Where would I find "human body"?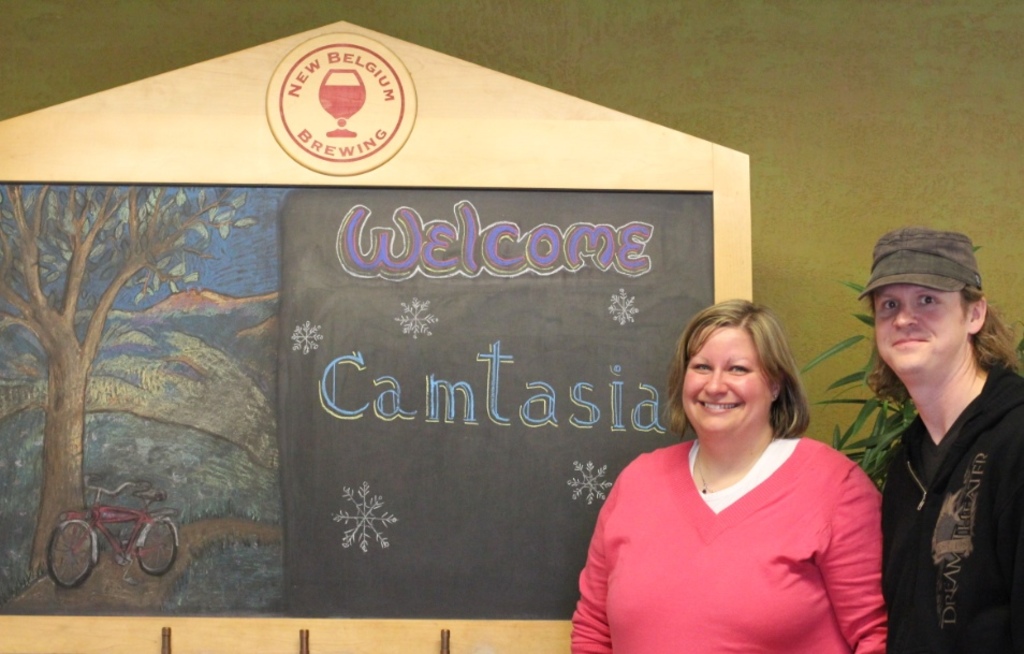
At bbox=[573, 324, 896, 653].
